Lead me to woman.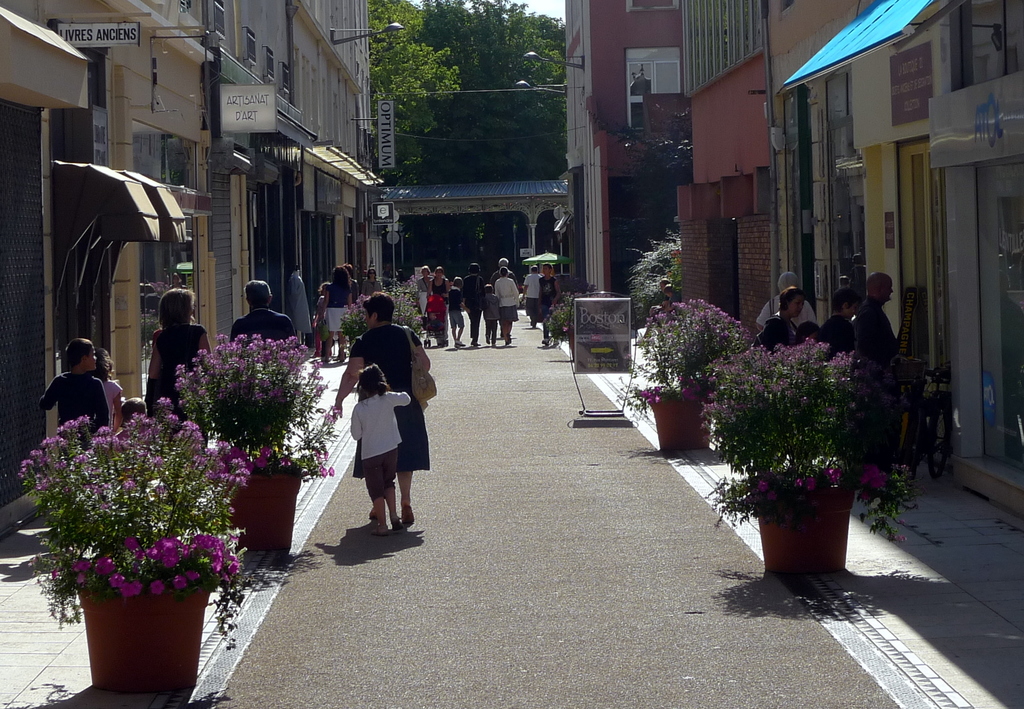
Lead to Rect(360, 266, 382, 297).
